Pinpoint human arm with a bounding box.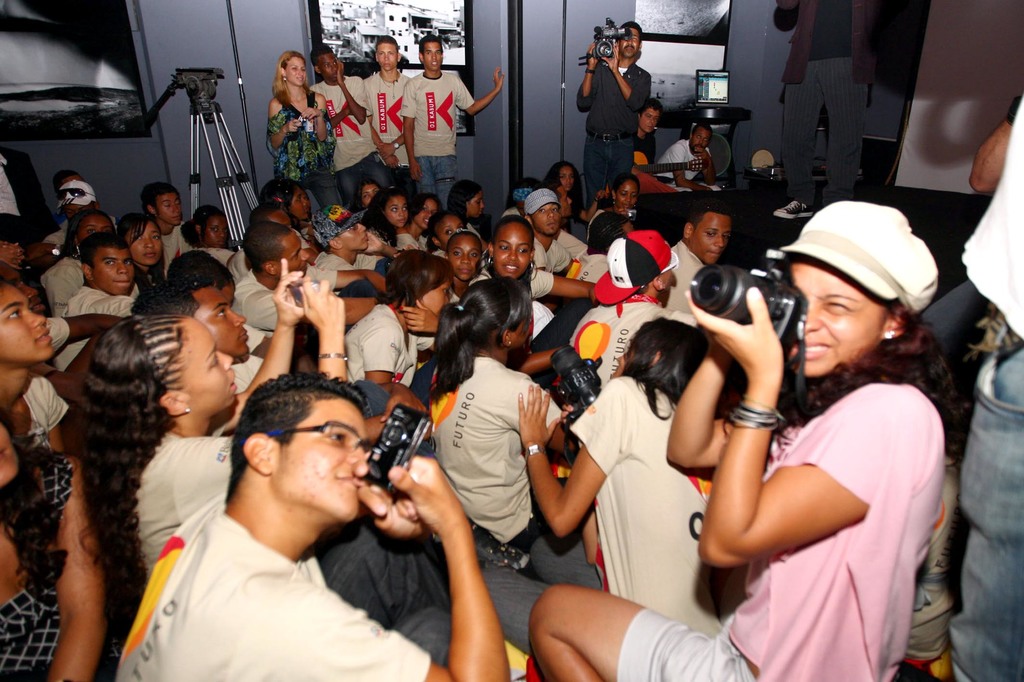
box(378, 135, 406, 158).
